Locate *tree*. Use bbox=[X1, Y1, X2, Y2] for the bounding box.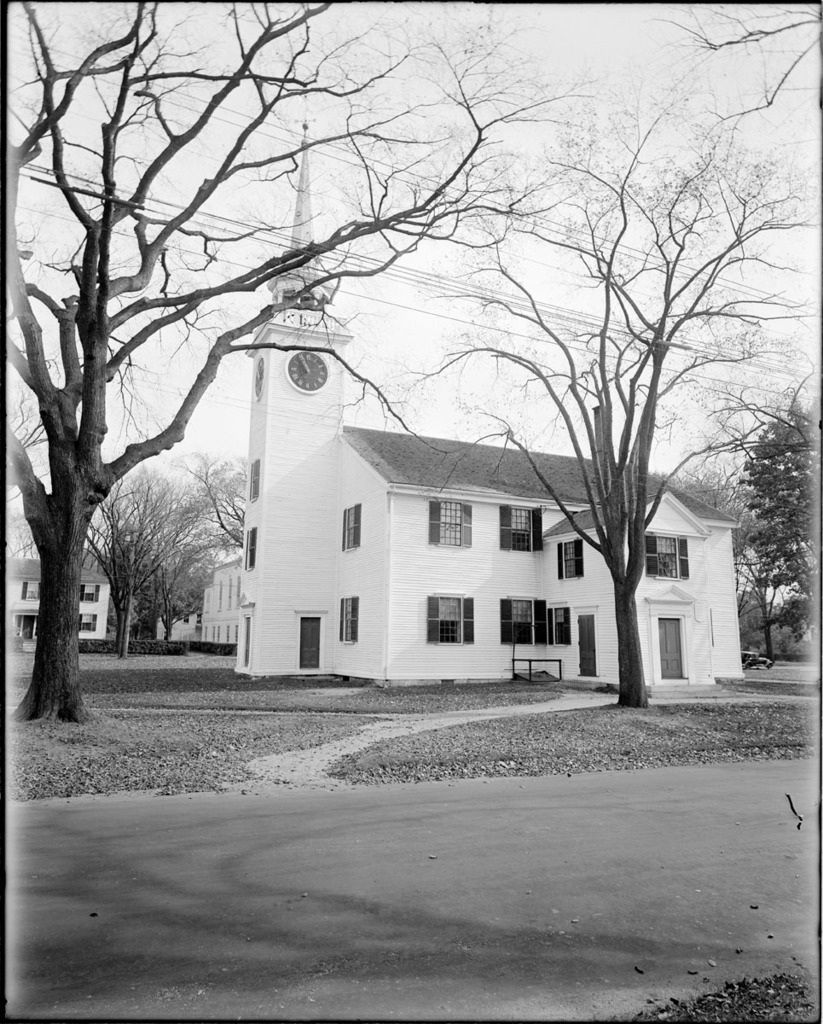
bbox=[471, 0, 820, 711].
